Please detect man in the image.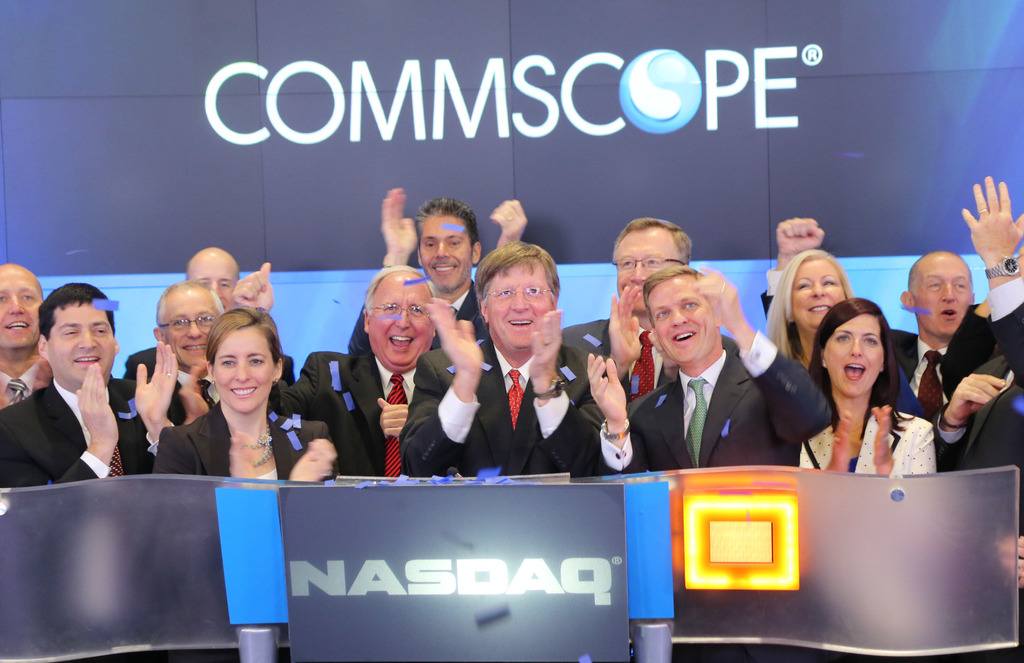
(760, 211, 980, 423).
